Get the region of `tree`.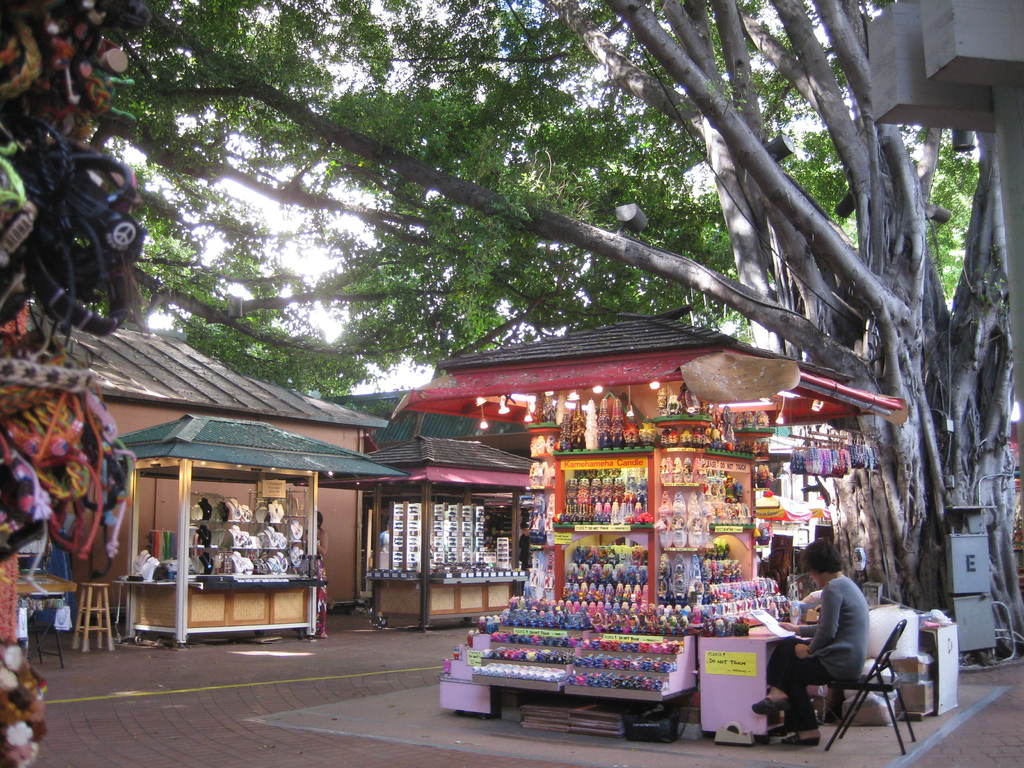
86, 0, 1023, 655.
